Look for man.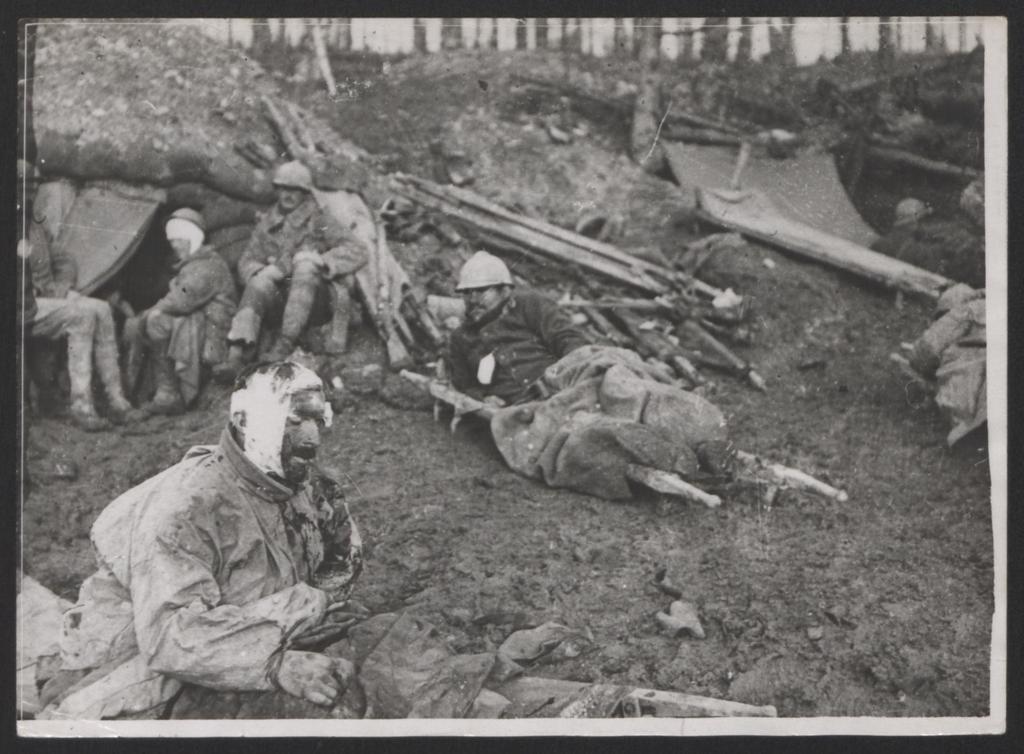
Found: <bbox>443, 246, 730, 504</bbox>.
